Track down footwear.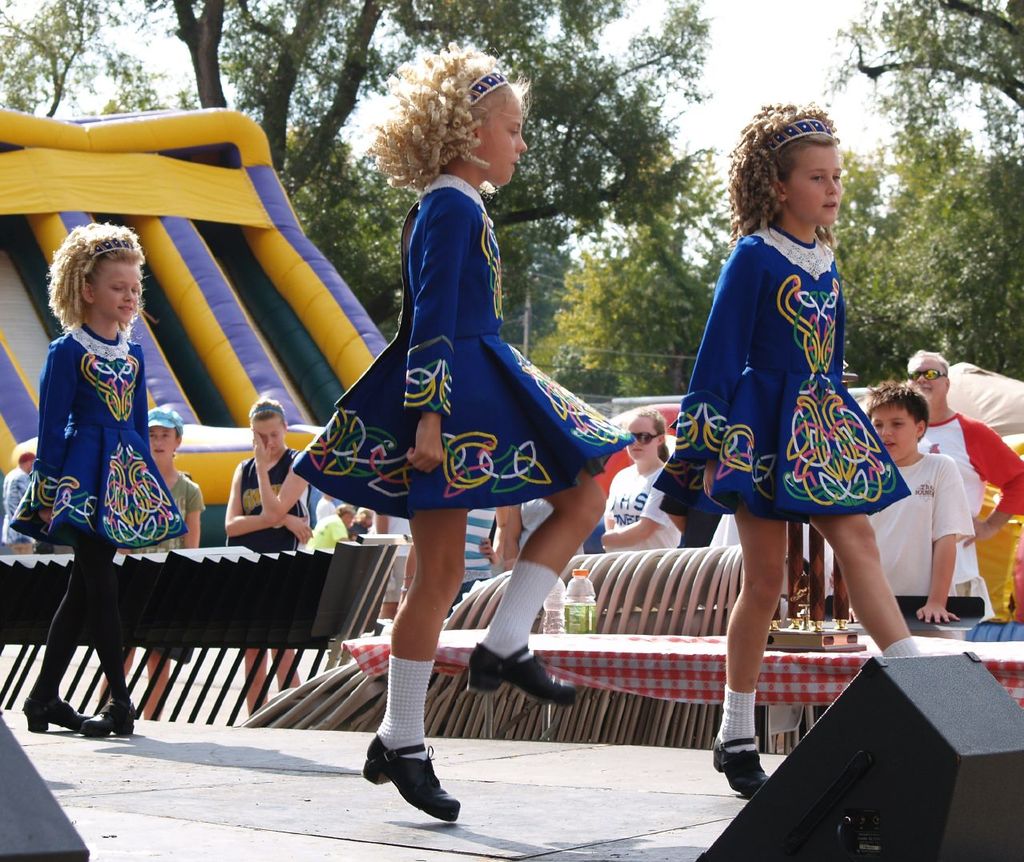
Tracked to (713,728,765,801).
